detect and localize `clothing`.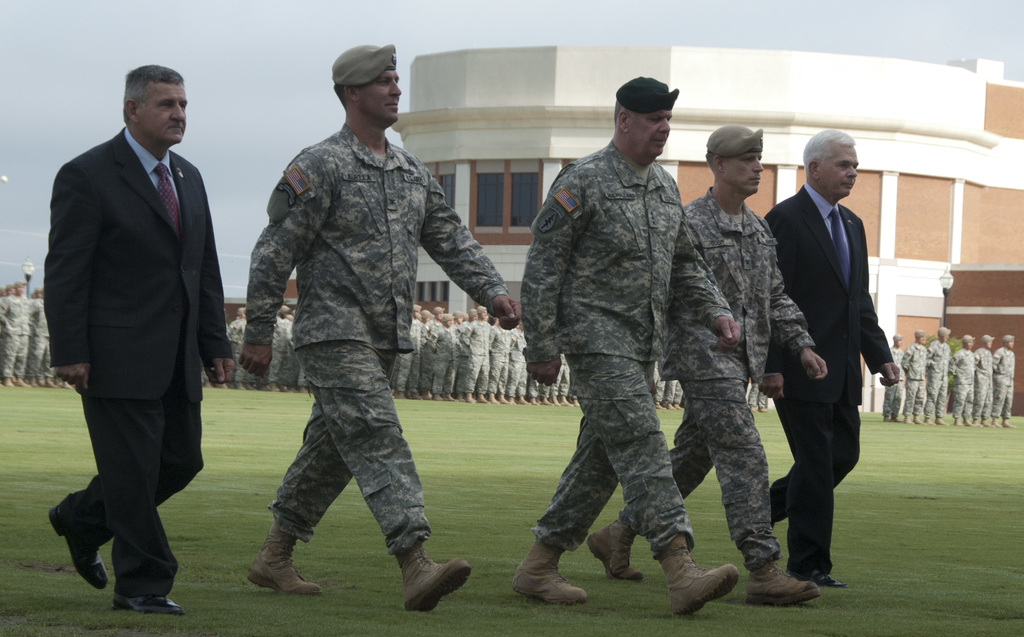
Localized at rect(43, 124, 238, 598).
